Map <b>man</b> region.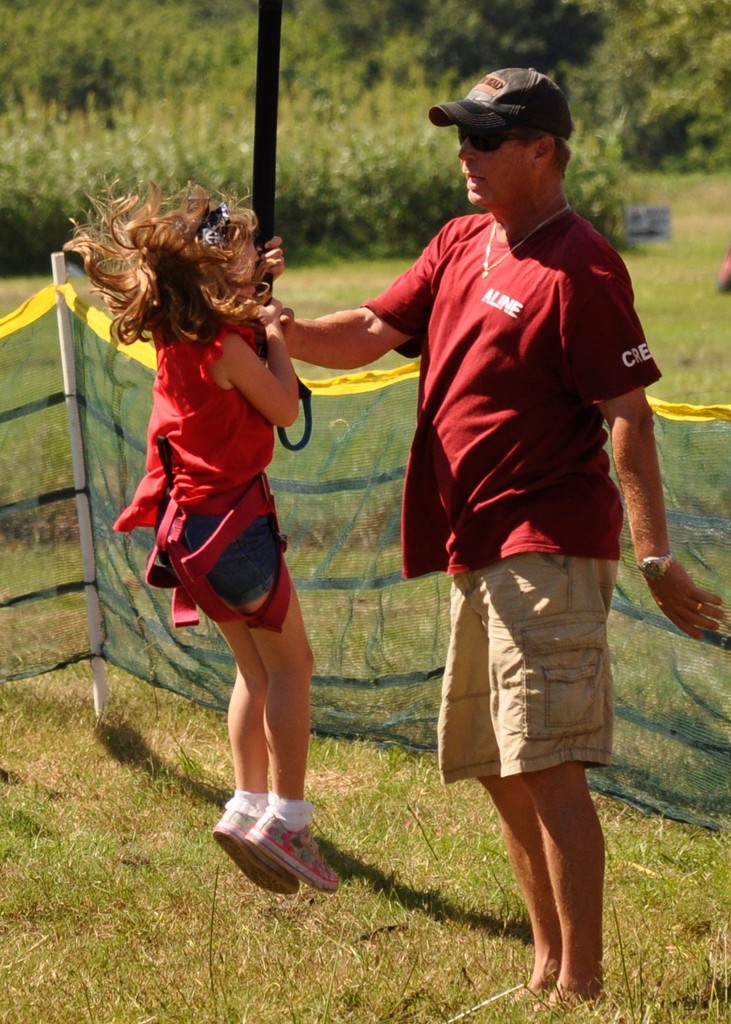
Mapped to BBox(316, 81, 669, 1005).
